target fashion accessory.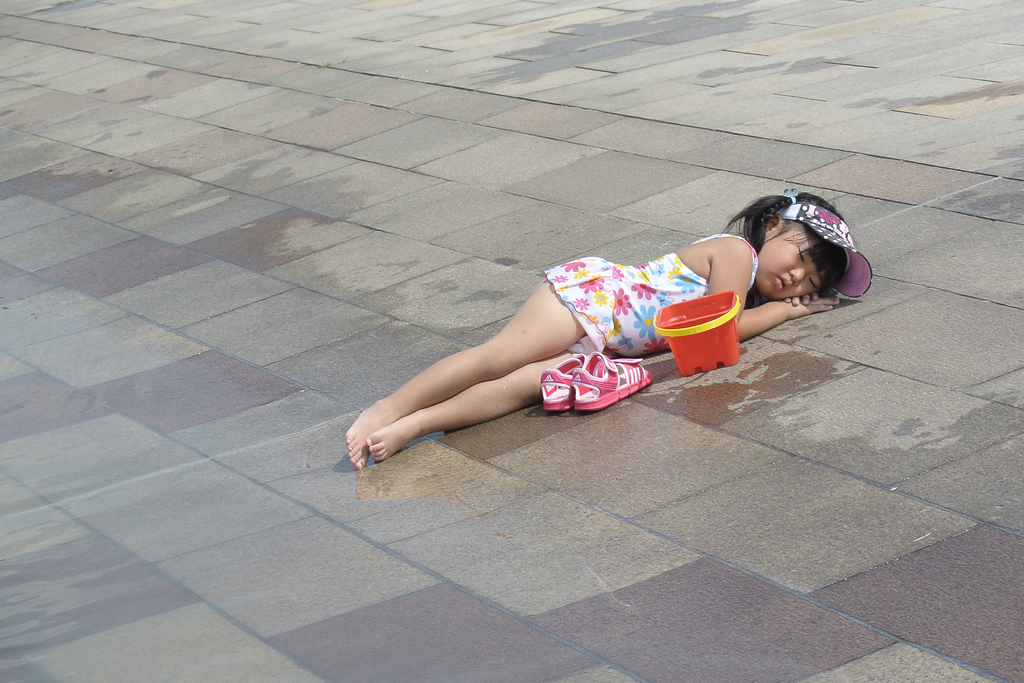
Target region: (left=572, top=352, right=650, bottom=413).
